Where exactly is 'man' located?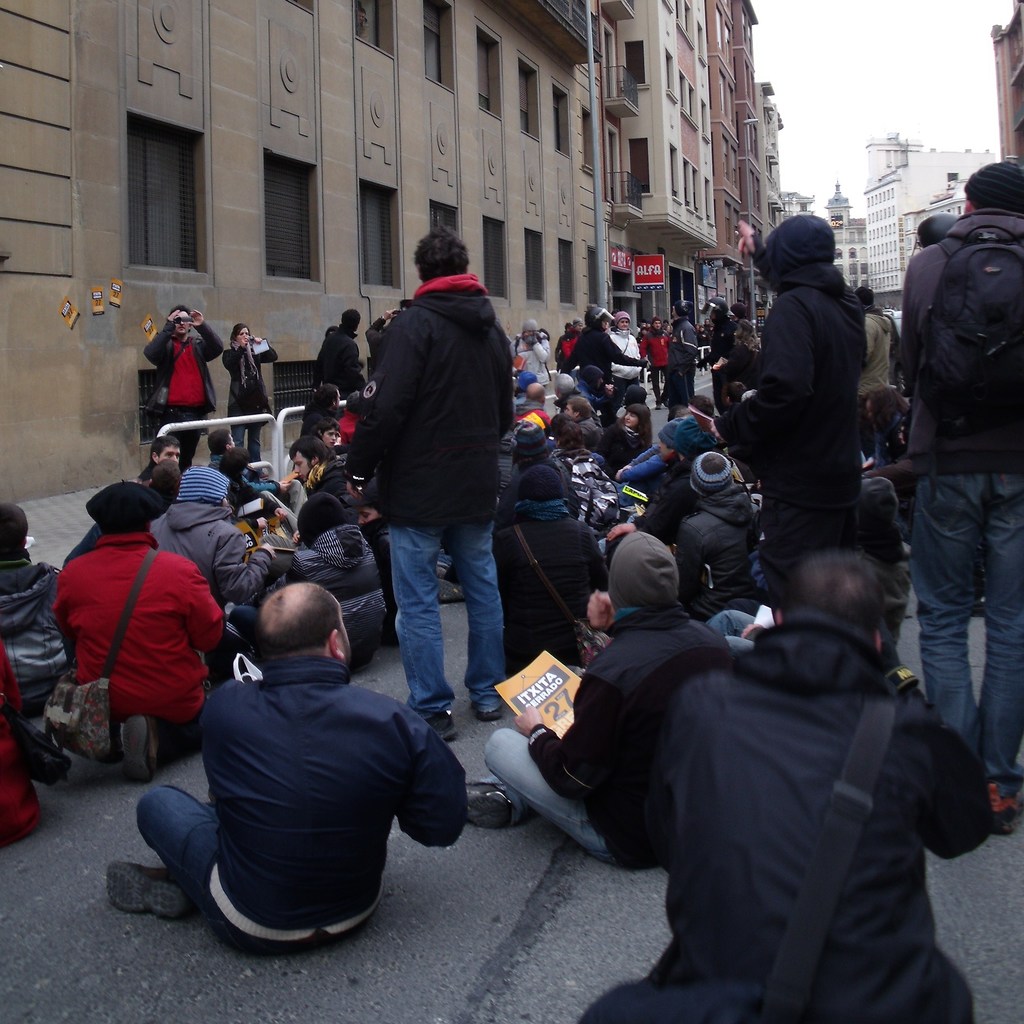
Its bounding box is [698,300,737,412].
